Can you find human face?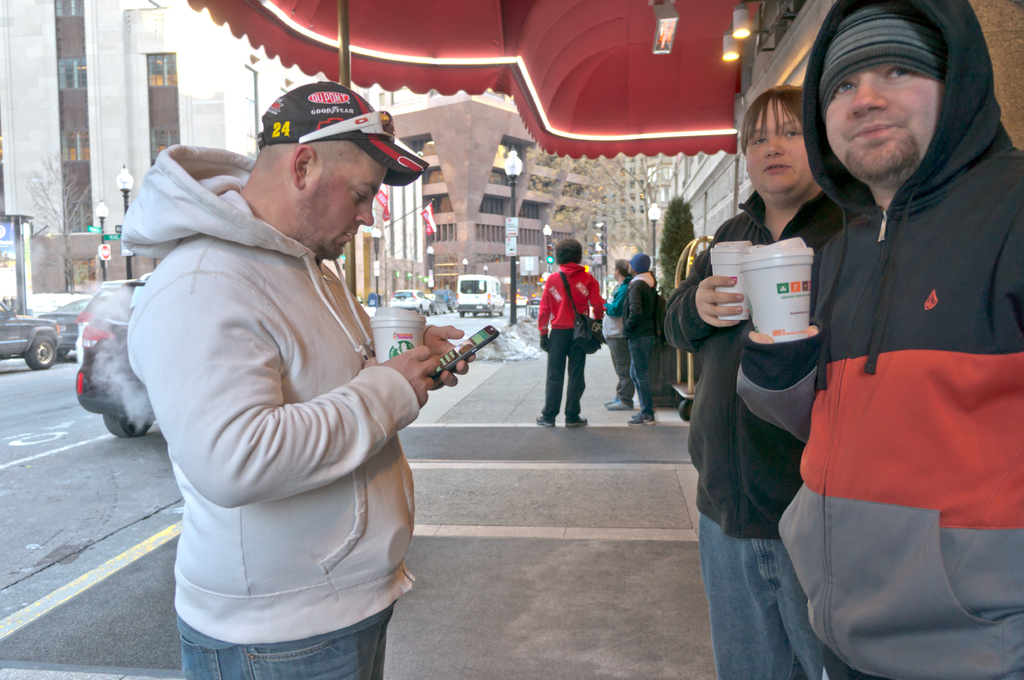
Yes, bounding box: bbox=[304, 141, 385, 258].
